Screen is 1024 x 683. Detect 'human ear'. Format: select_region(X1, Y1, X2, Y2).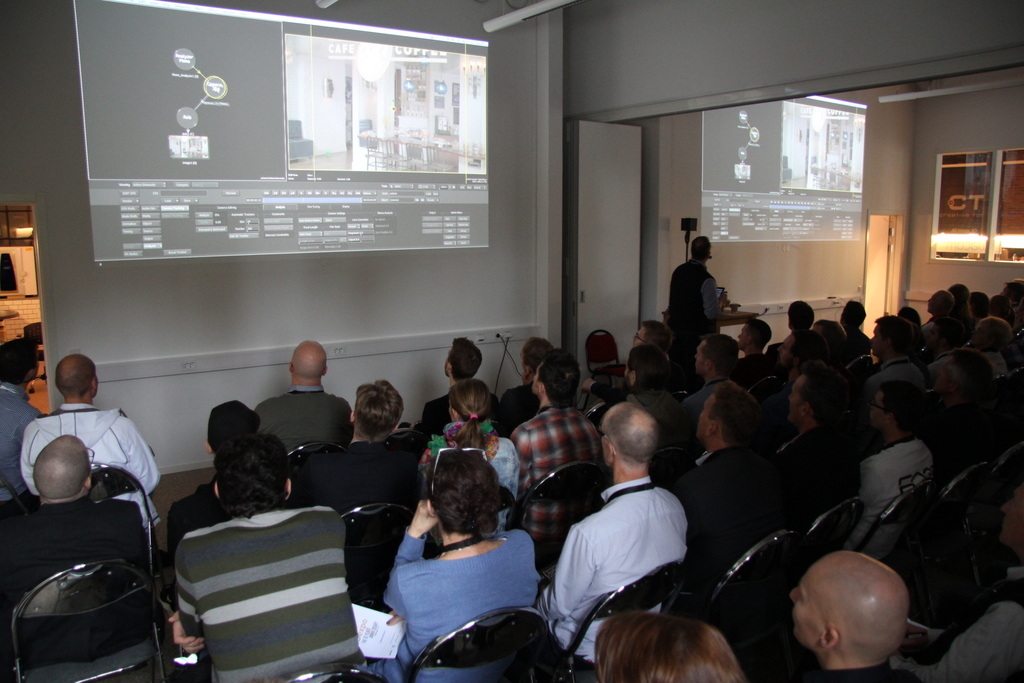
select_region(91, 378, 102, 394).
